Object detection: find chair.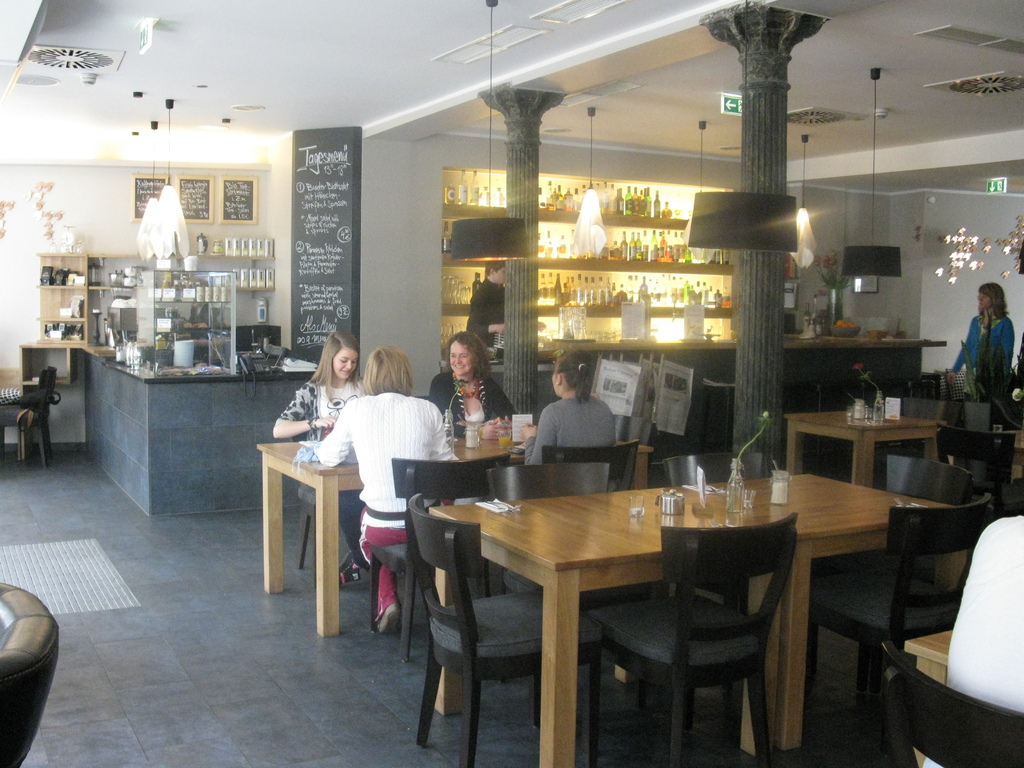
664/454/768/694.
